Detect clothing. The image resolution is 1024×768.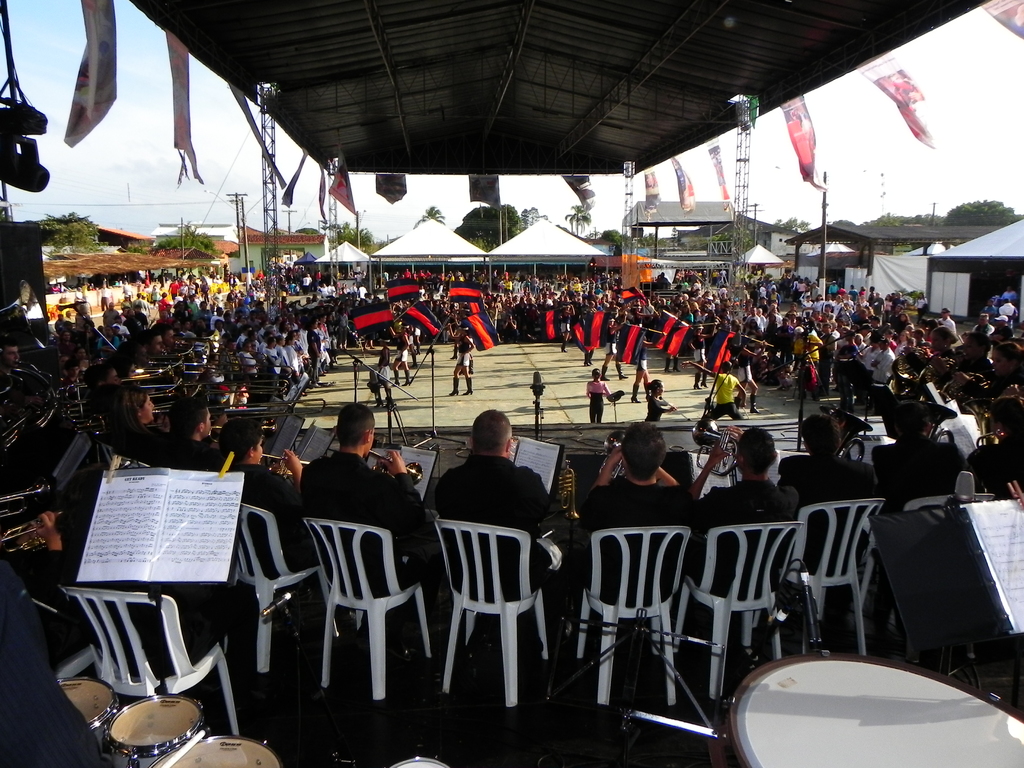
423/422/571/571.
